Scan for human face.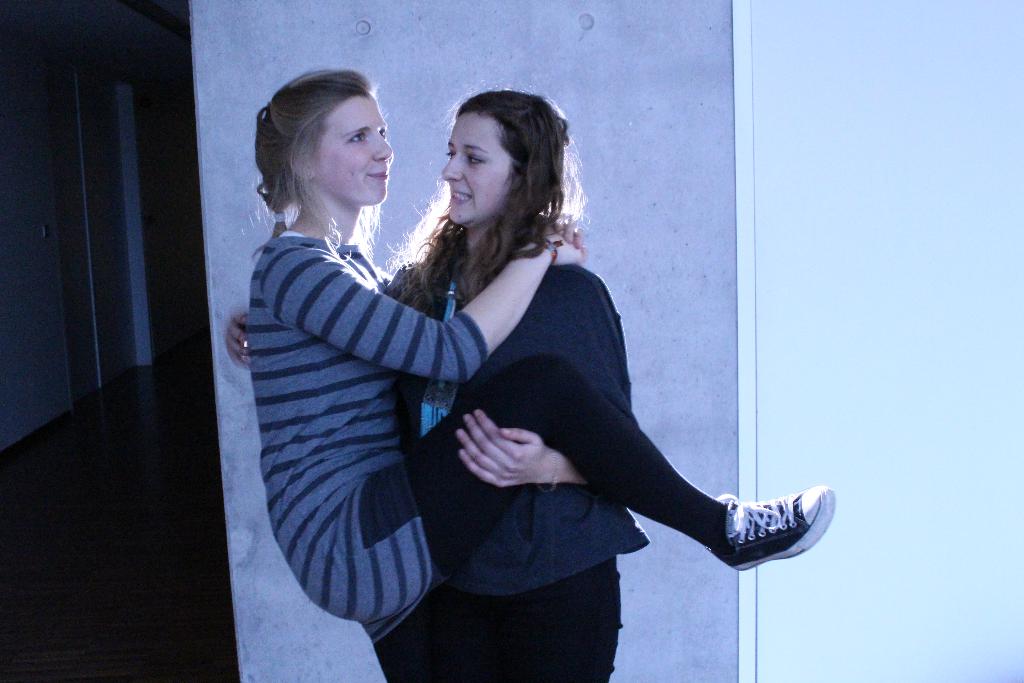
Scan result: crop(441, 114, 520, 228).
